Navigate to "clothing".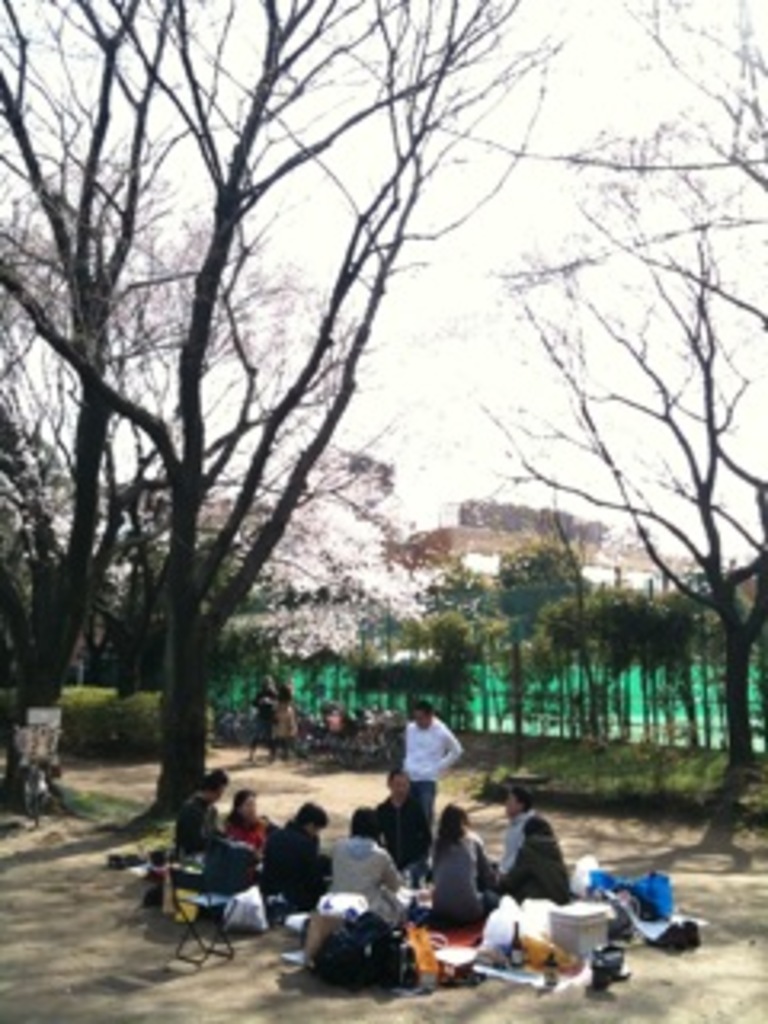
Navigation target: (x1=218, y1=797, x2=272, y2=848).
